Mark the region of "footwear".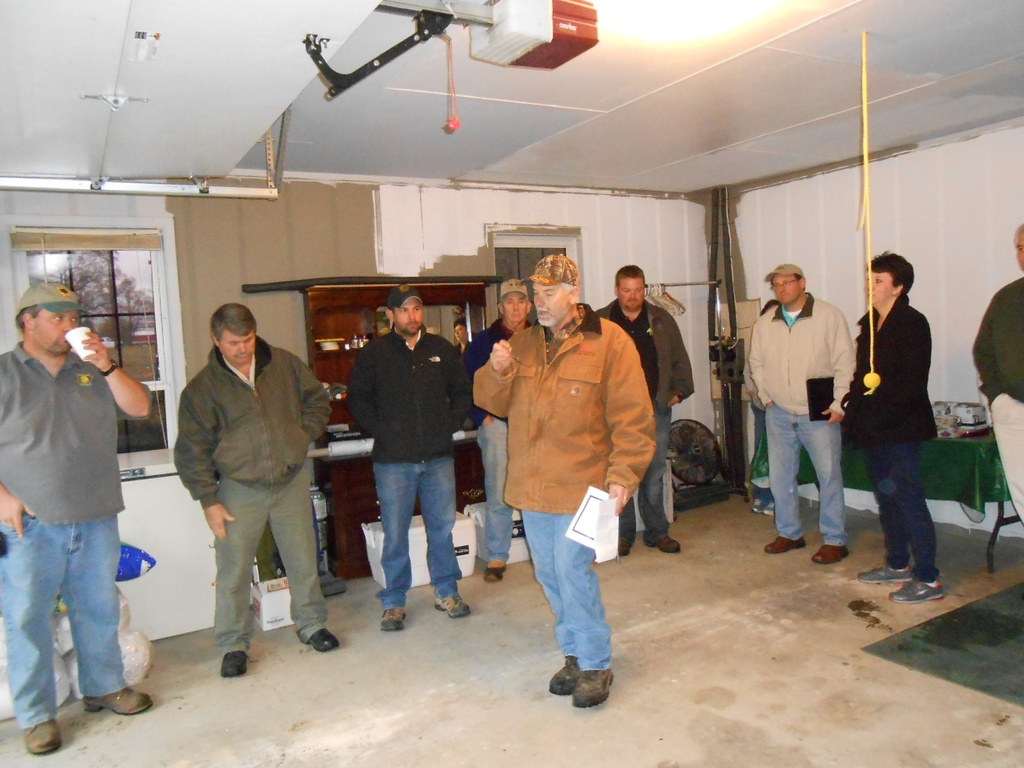
Region: [left=380, top=605, right=408, bottom=632].
